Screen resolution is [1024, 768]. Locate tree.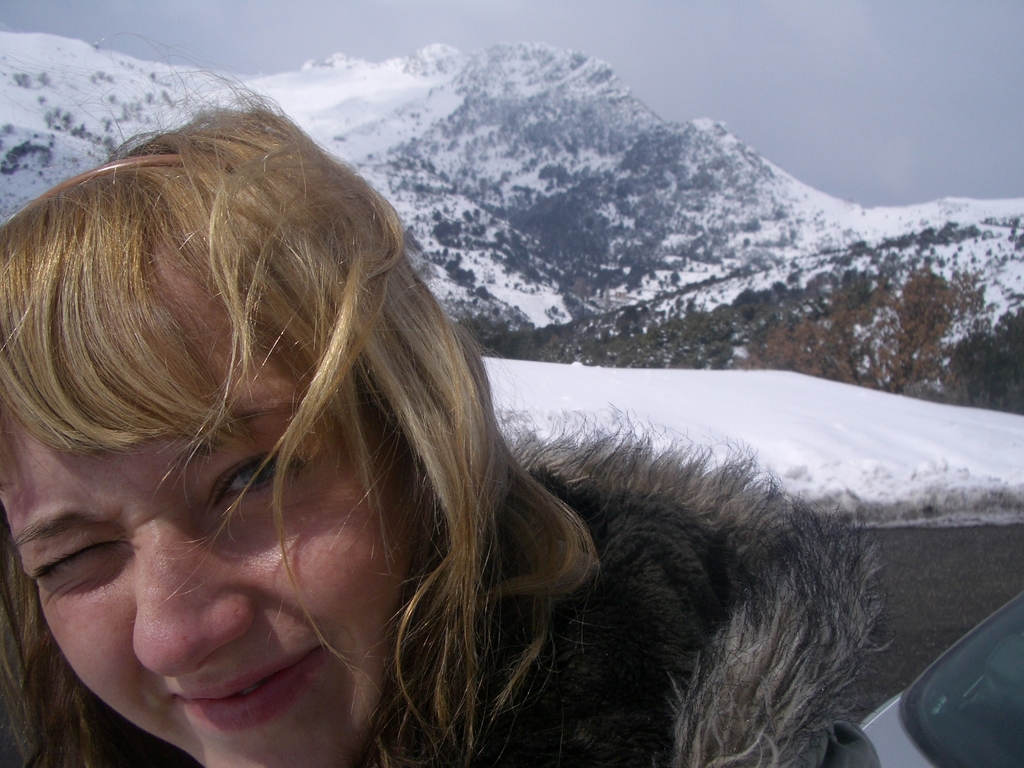
l=731, t=224, r=985, b=400.
